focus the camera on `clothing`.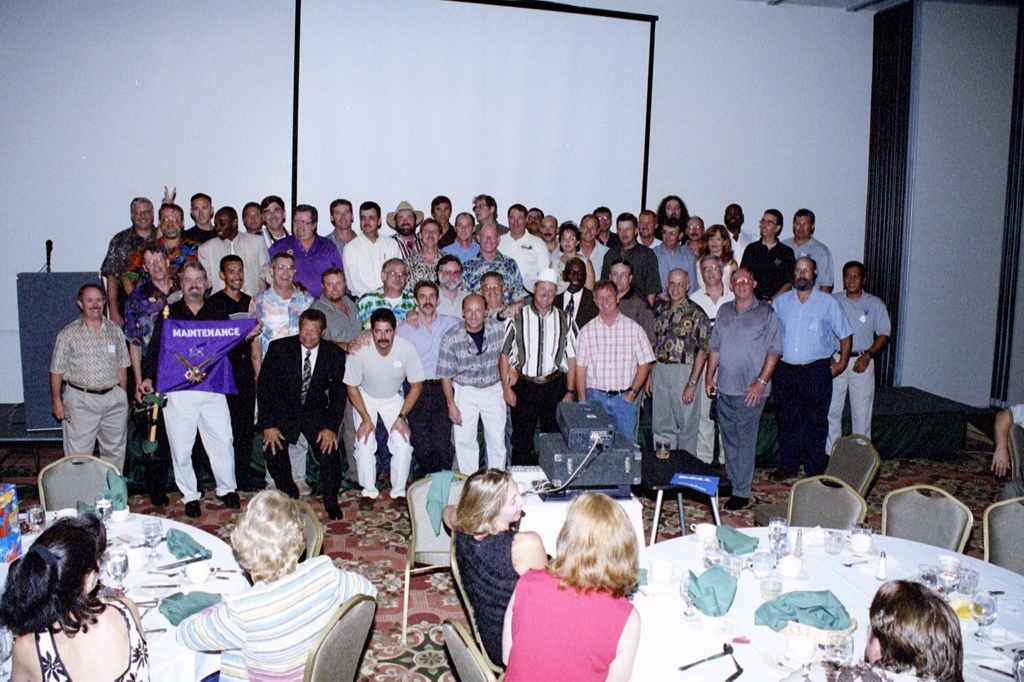
Focus region: [270,234,341,293].
